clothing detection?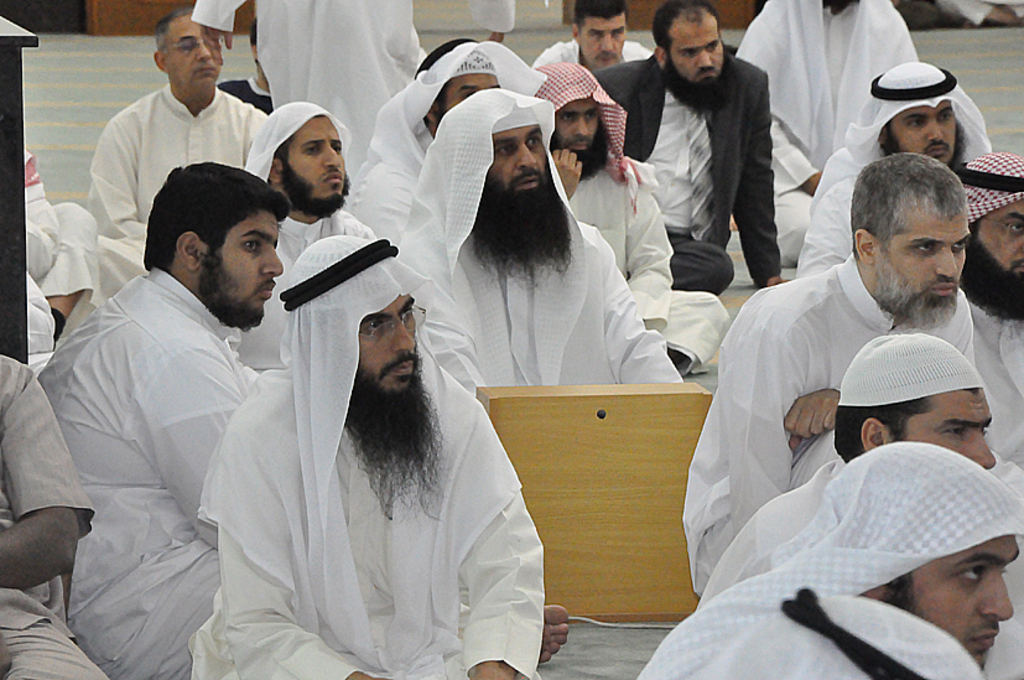
select_region(328, 38, 563, 238)
